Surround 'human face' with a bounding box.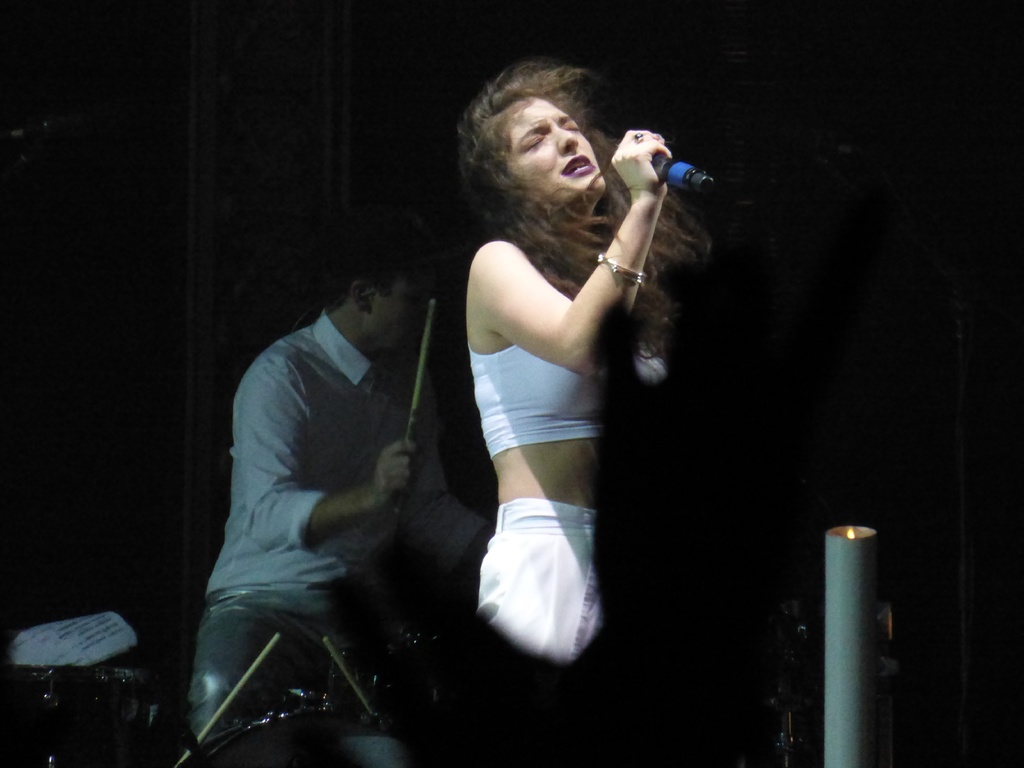
368, 266, 433, 348.
